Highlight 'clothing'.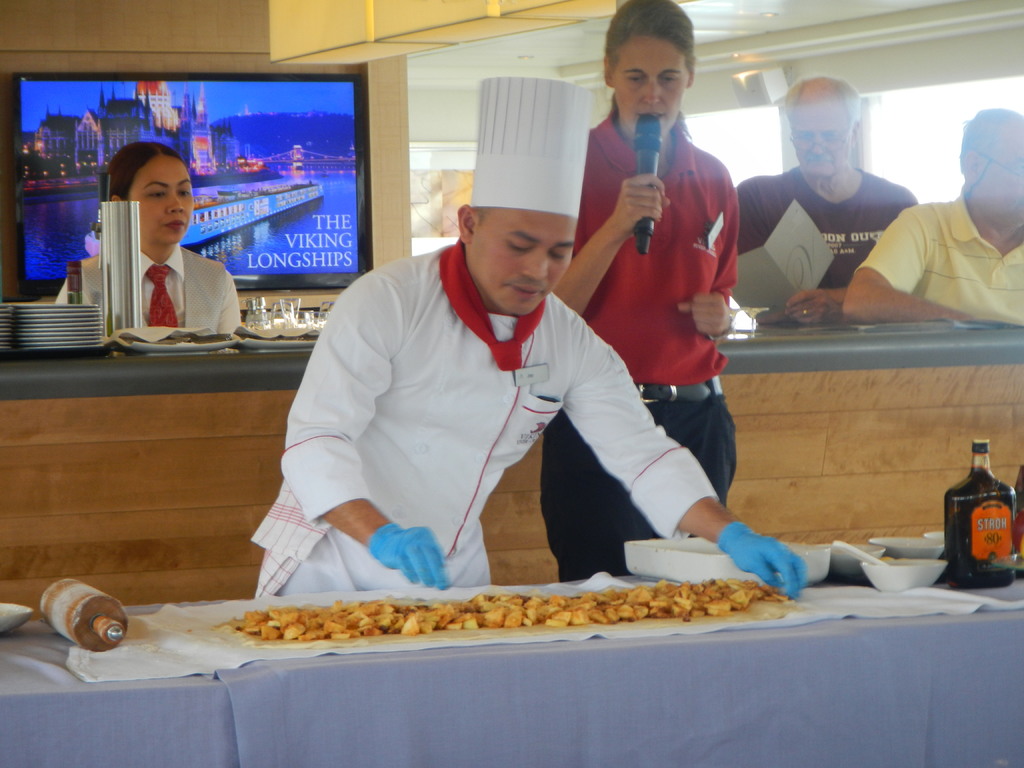
Highlighted region: 852,187,1023,326.
